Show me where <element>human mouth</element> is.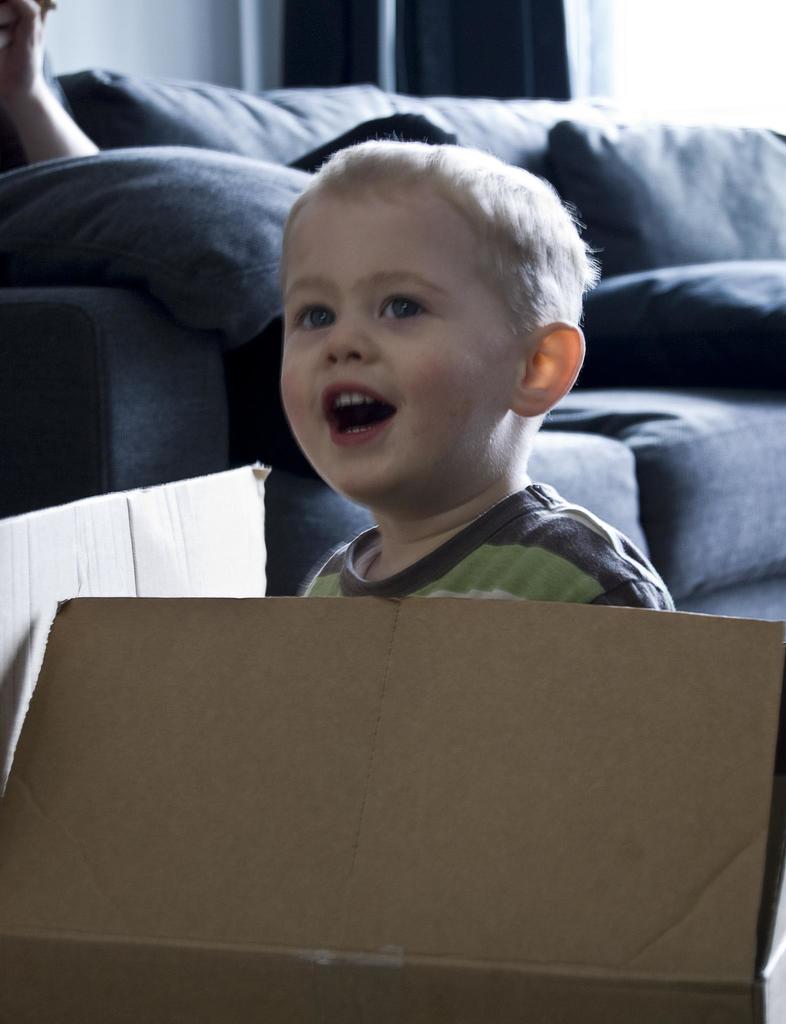
<element>human mouth</element> is at bbox=[318, 378, 407, 450].
